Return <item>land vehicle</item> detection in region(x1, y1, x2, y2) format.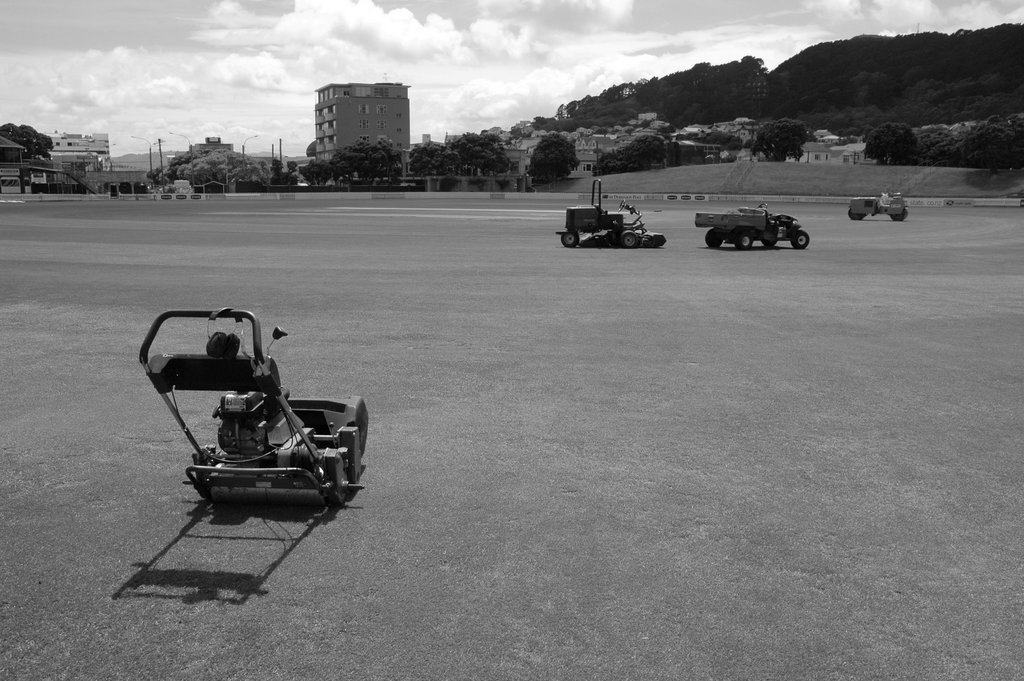
region(564, 180, 662, 244).
